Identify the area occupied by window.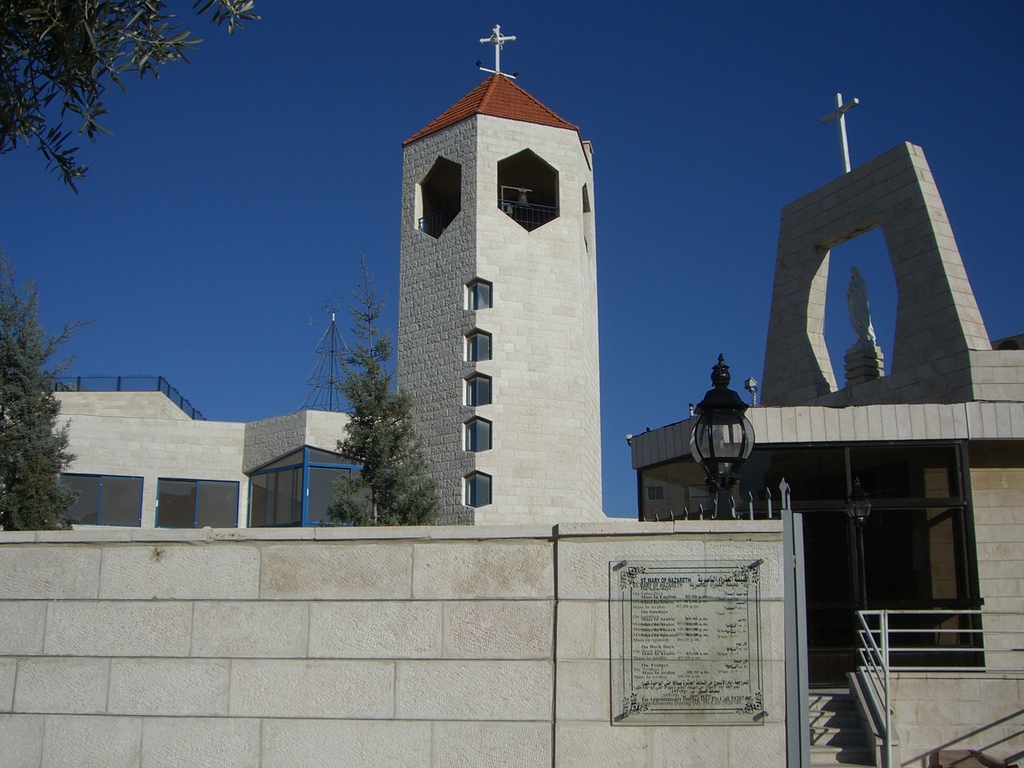
Area: left=55, top=474, right=141, bottom=526.
